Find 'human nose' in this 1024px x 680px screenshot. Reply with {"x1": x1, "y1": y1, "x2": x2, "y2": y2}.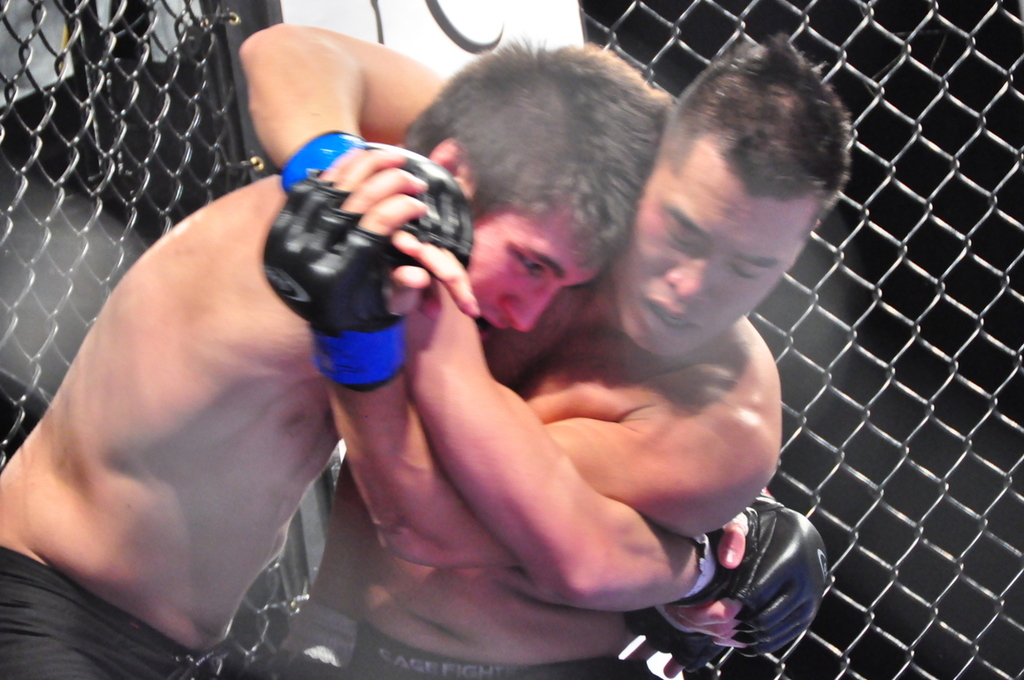
{"x1": 660, "y1": 259, "x2": 713, "y2": 303}.
